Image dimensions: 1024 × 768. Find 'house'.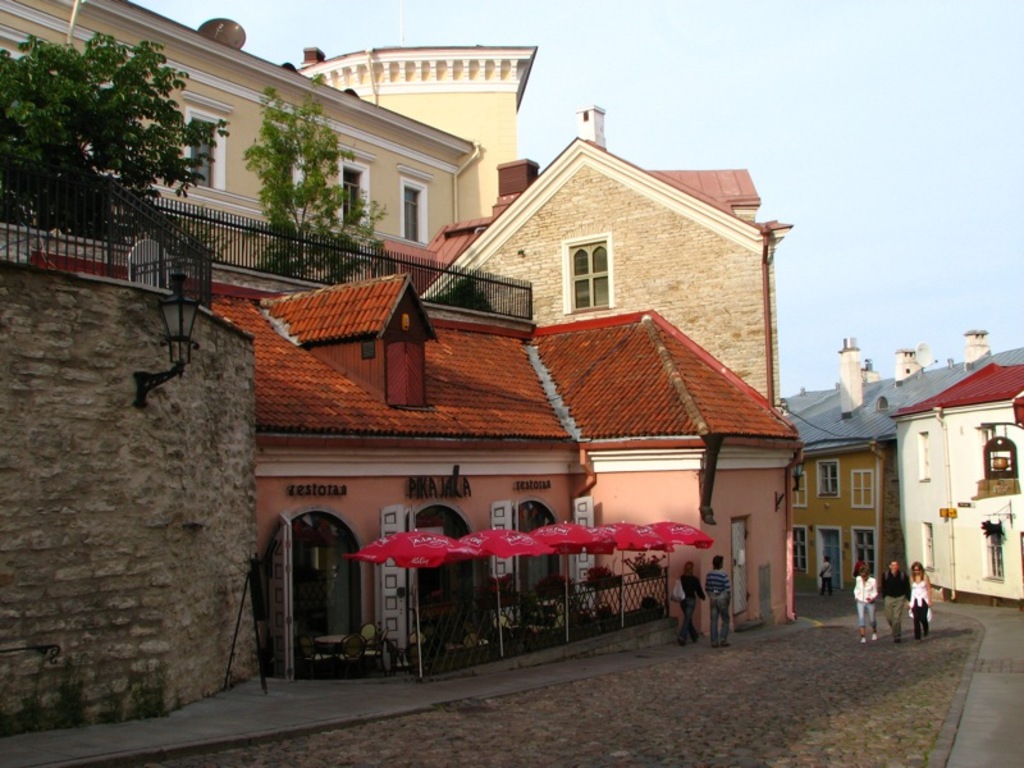
<bbox>776, 337, 1021, 598</bbox>.
